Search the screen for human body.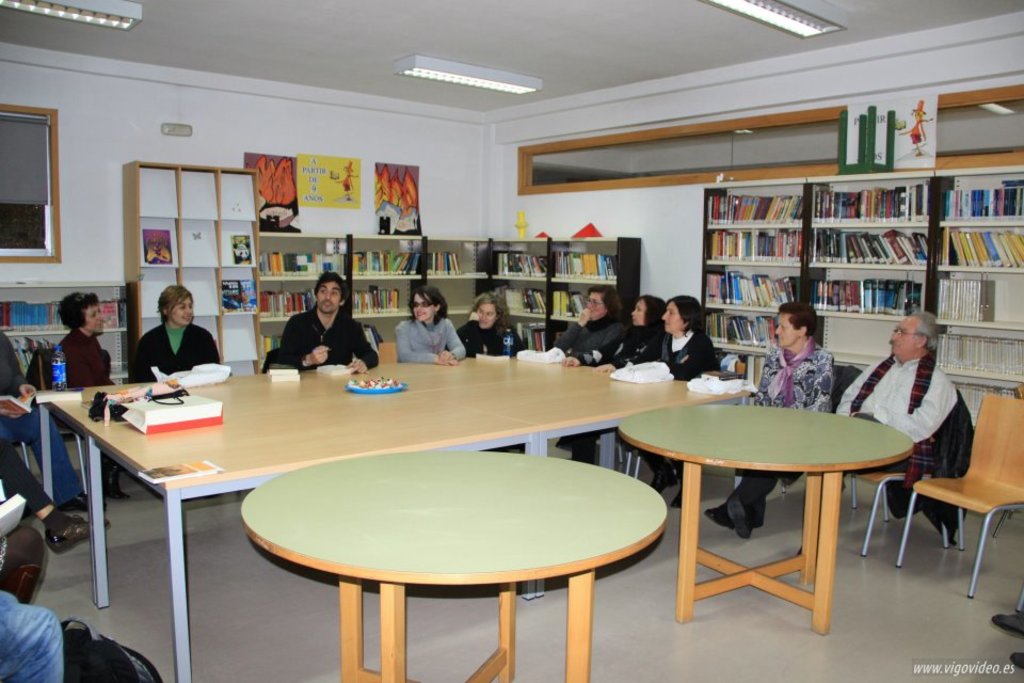
Found at 639,300,714,383.
